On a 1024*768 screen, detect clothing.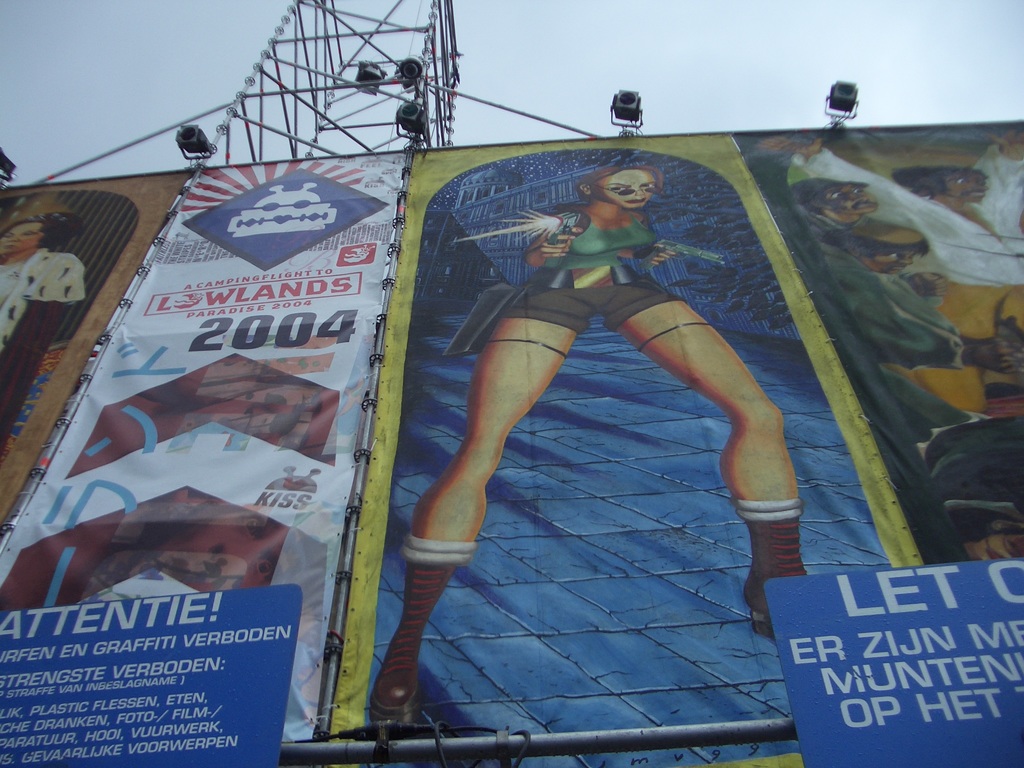
x1=786, y1=149, x2=1023, y2=413.
